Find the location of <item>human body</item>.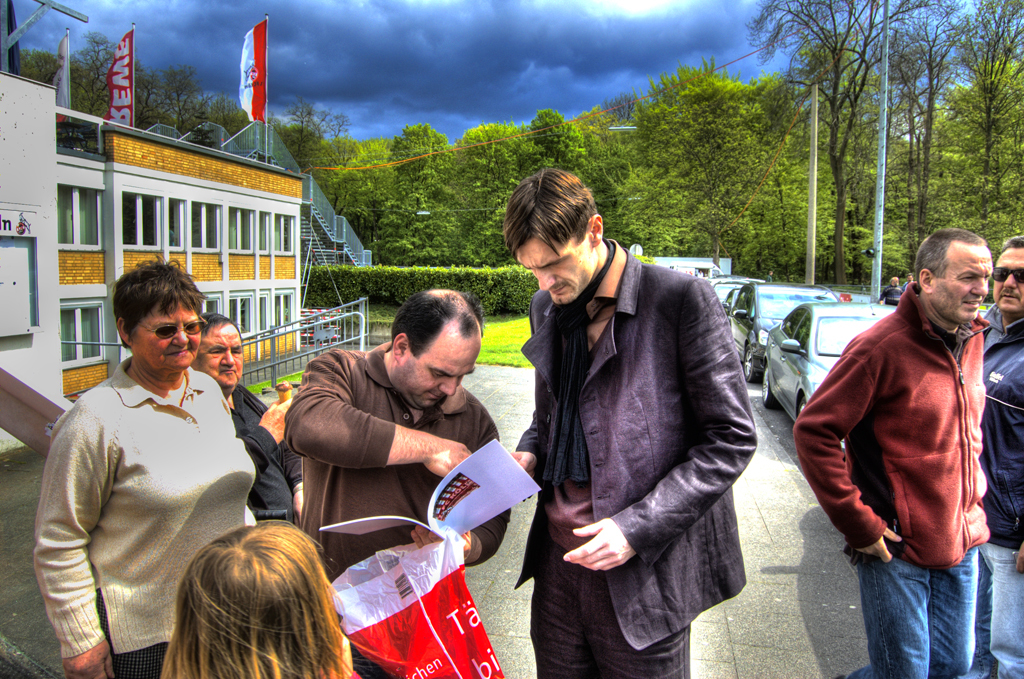
Location: {"x1": 23, "y1": 225, "x2": 279, "y2": 678}.
